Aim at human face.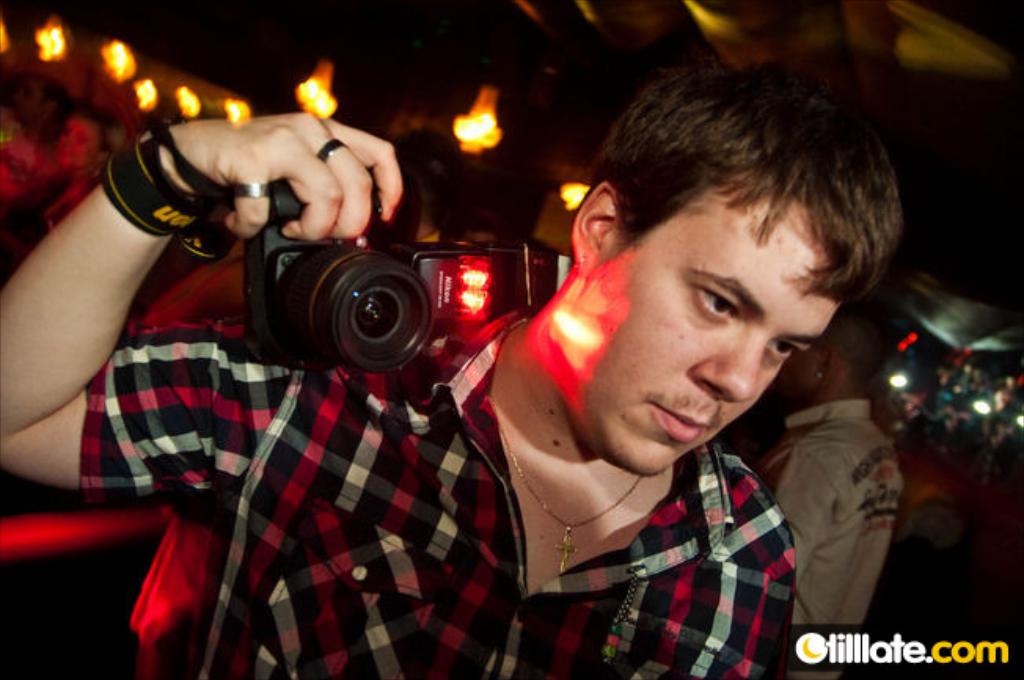
Aimed at (x1=771, y1=331, x2=825, y2=385).
